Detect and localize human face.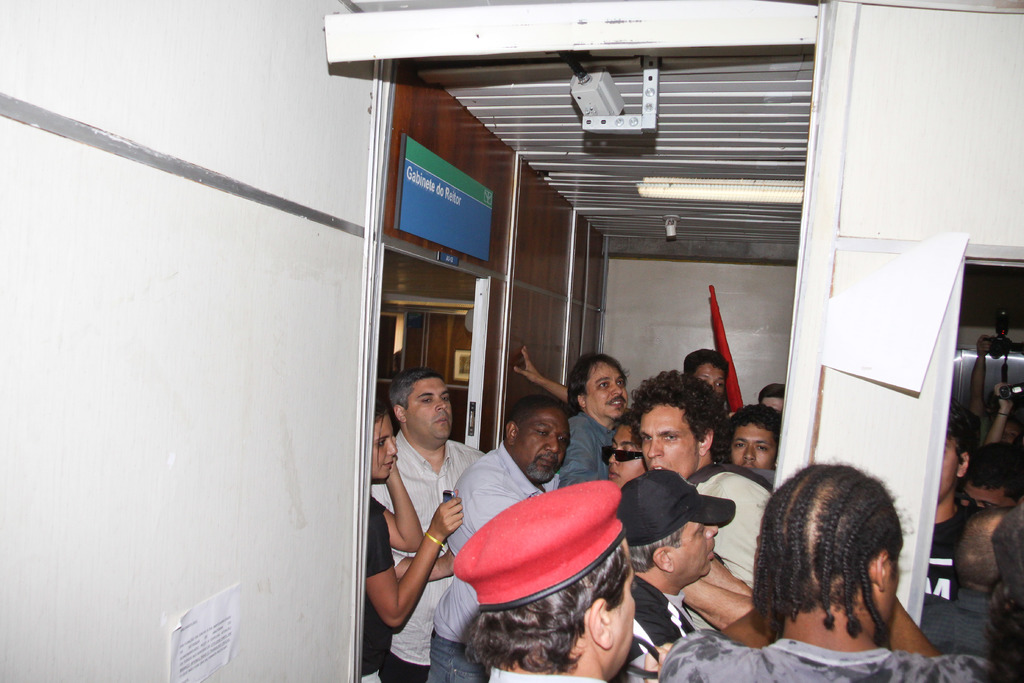
Localized at [left=694, top=365, right=726, bottom=395].
